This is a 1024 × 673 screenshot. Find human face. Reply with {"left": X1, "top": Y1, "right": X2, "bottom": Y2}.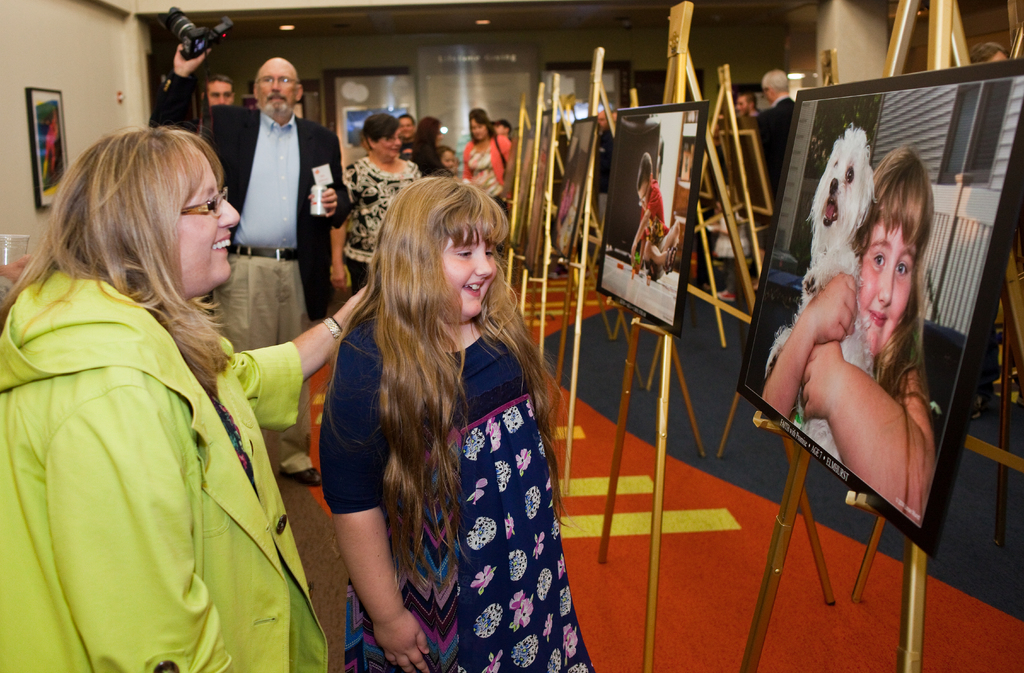
{"left": 859, "top": 222, "right": 918, "bottom": 354}.
